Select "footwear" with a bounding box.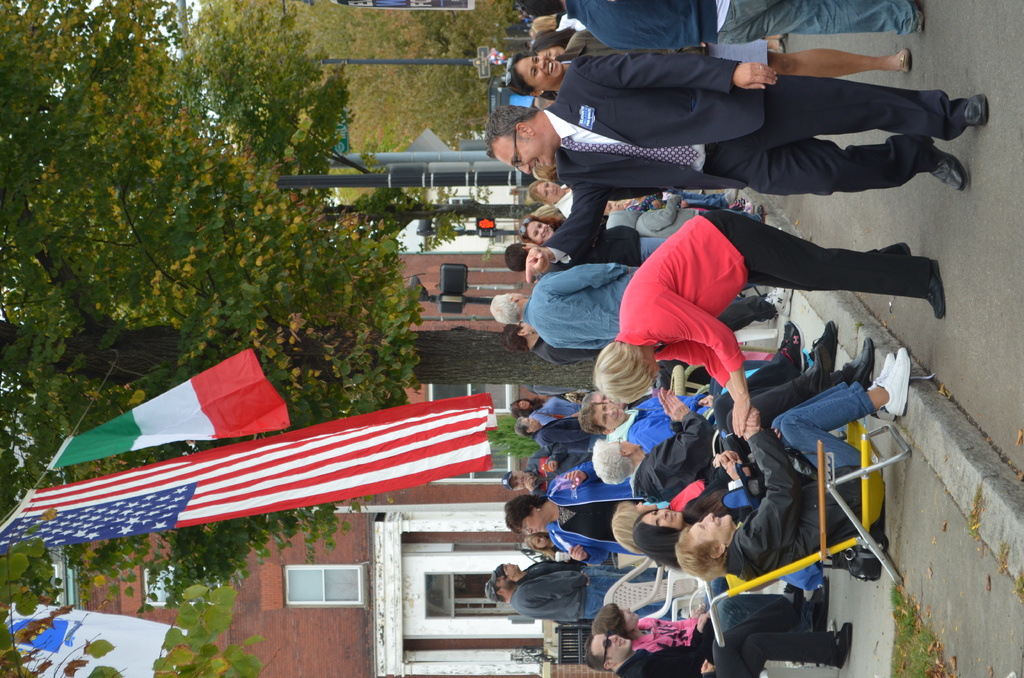
[812, 324, 847, 373].
